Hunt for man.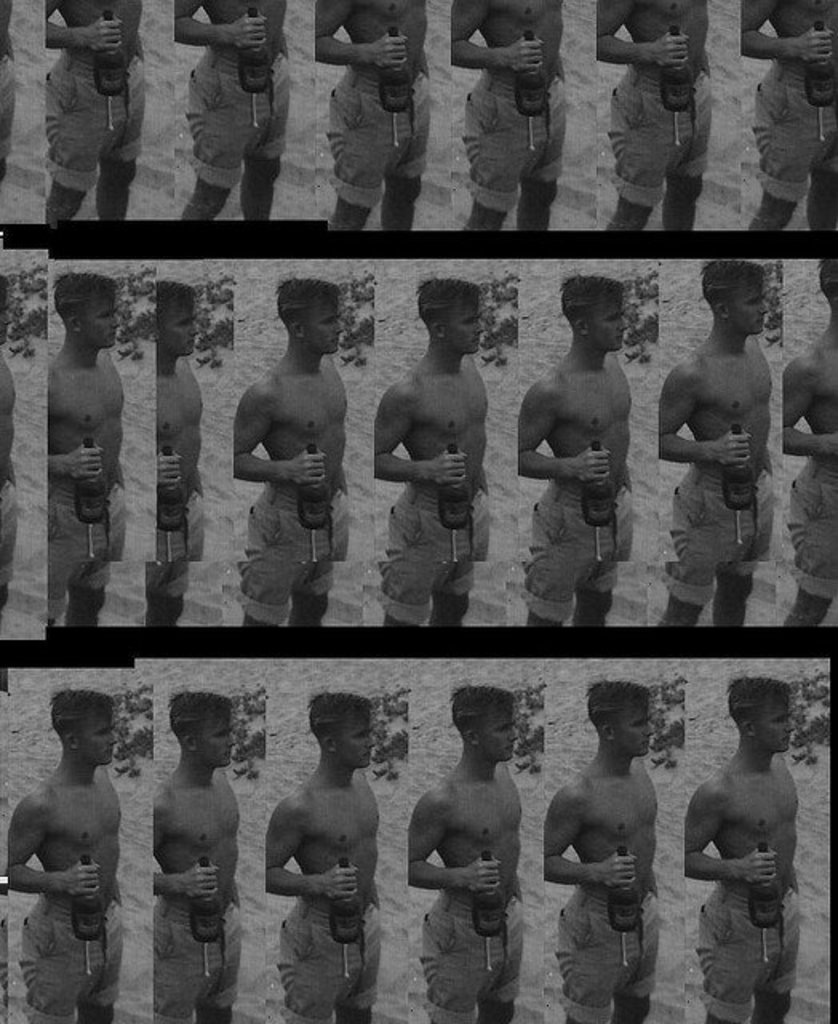
Hunted down at rect(142, 693, 246, 1022).
